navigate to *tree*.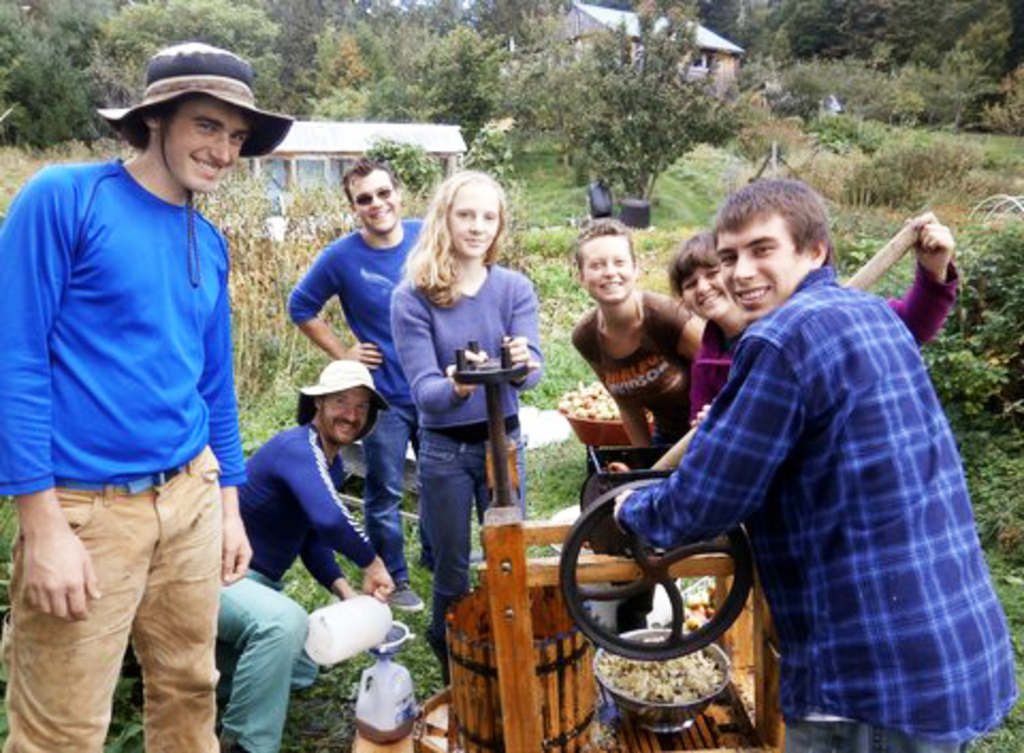
Navigation target: crop(0, 0, 98, 134).
